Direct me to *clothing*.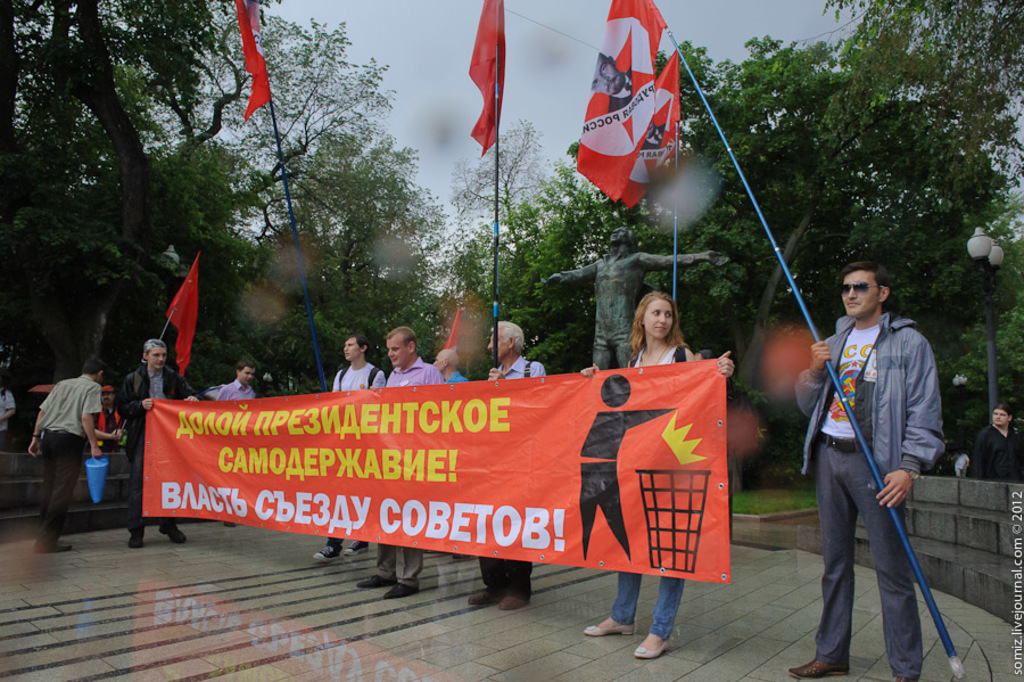
Direction: (606,346,685,646).
